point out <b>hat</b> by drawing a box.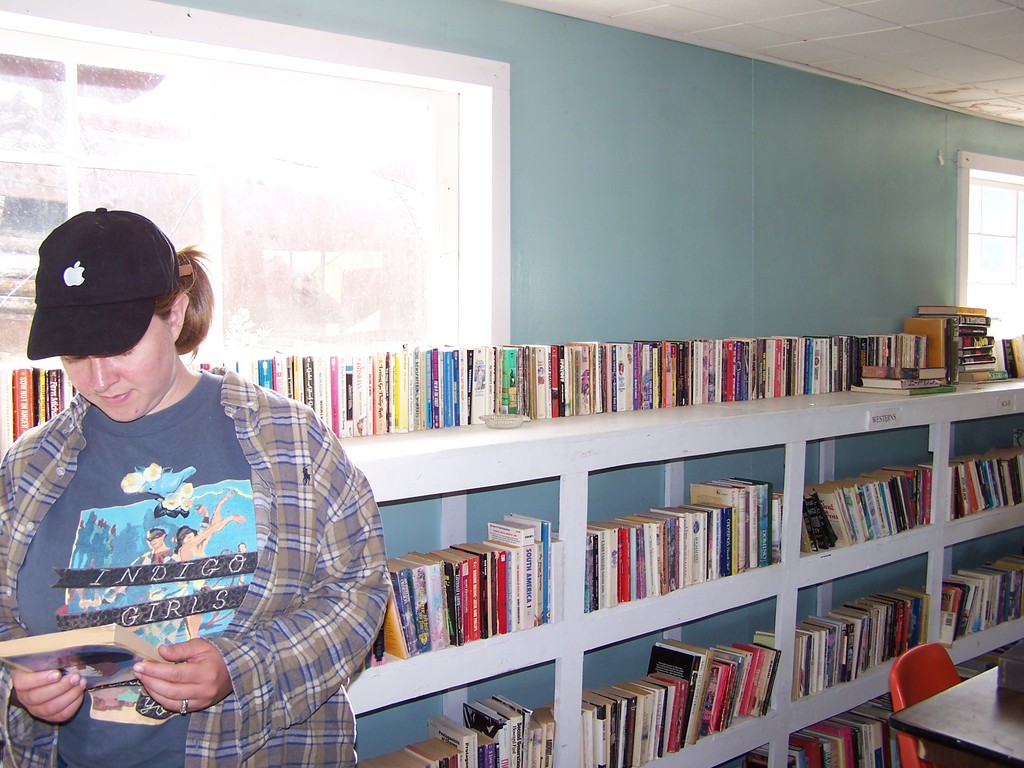
[left=24, top=202, right=181, bottom=360].
